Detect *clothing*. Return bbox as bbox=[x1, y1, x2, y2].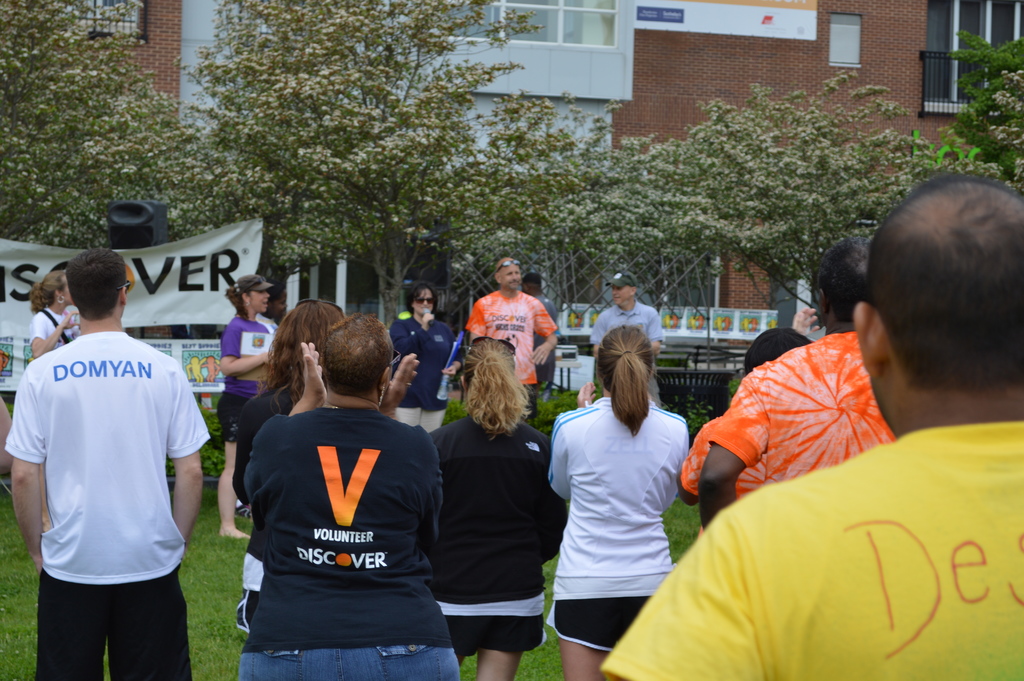
bbox=[2, 319, 207, 680].
